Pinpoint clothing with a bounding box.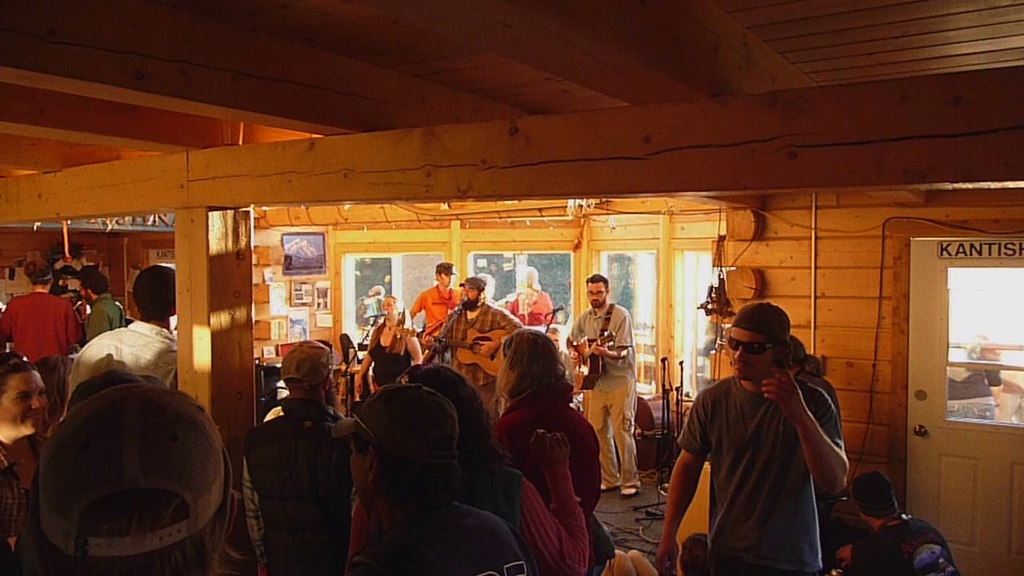
[left=71, top=318, right=163, bottom=412].
